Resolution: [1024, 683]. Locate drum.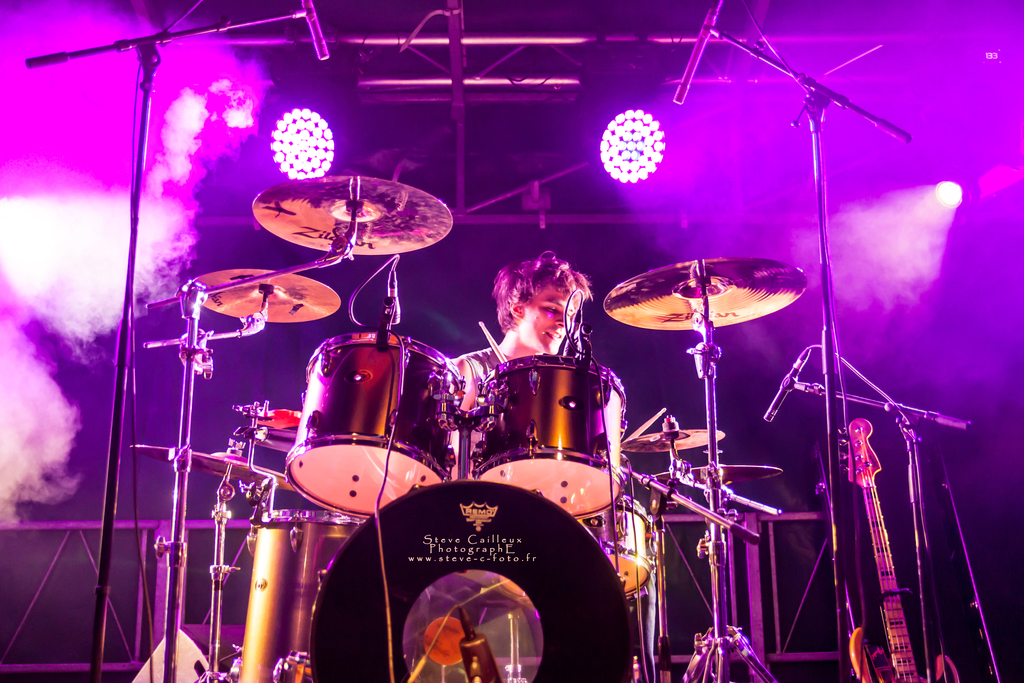
[x1=582, y1=498, x2=657, y2=598].
